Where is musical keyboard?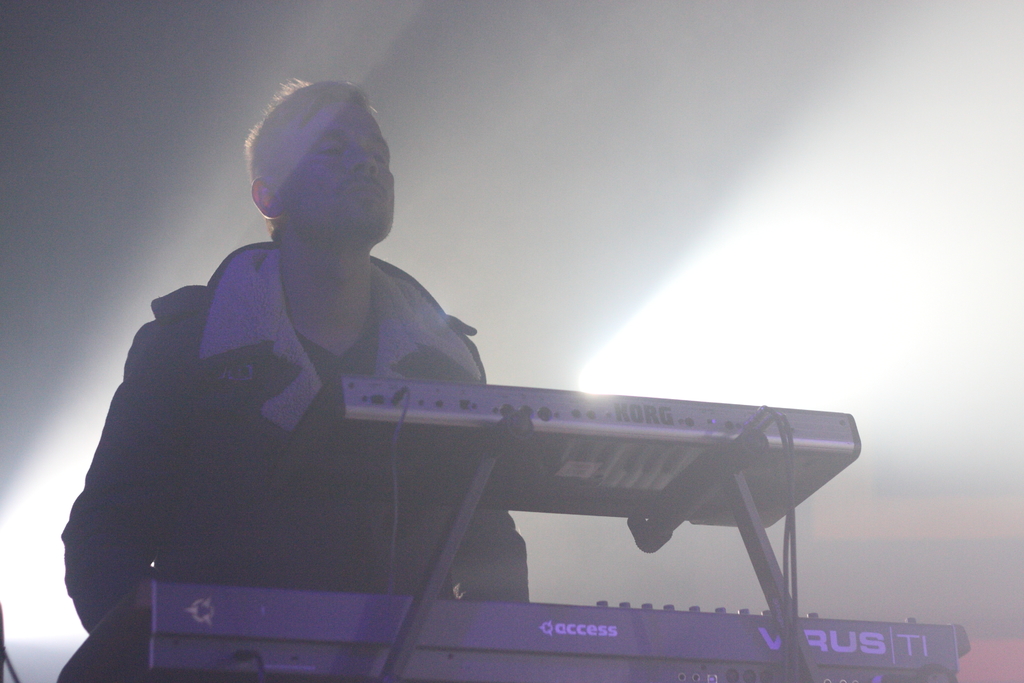
region(53, 568, 972, 682).
